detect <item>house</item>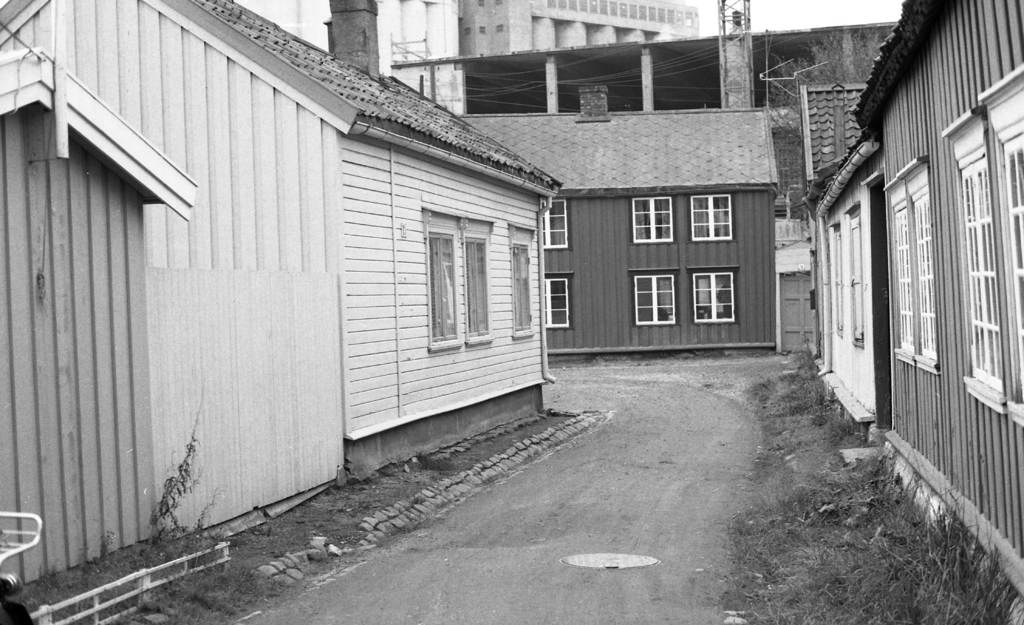
<region>0, 46, 212, 624</region>
